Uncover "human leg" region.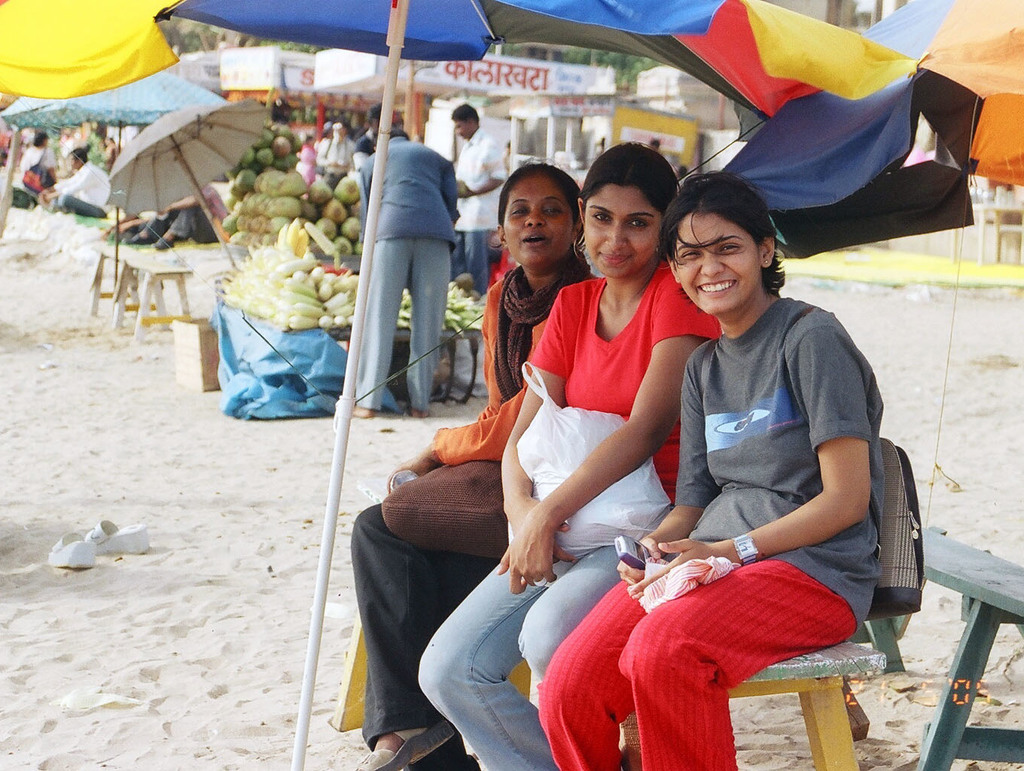
Uncovered: box(534, 550, 717, 769).
